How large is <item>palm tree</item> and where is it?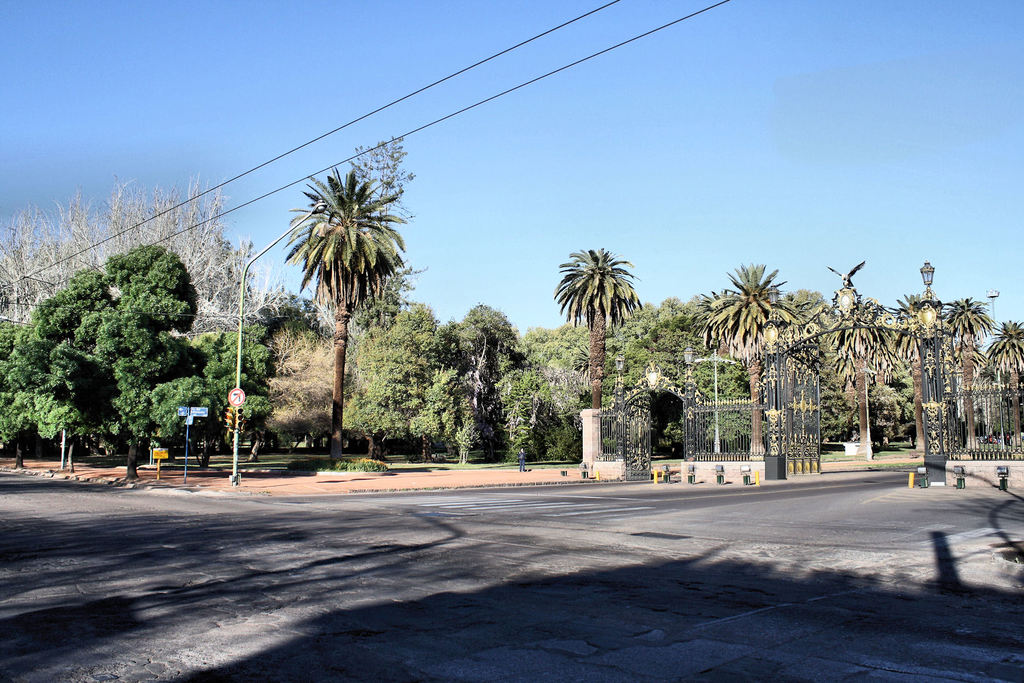
Bounding box: (left=283, top=170, right=404, bottom=462).
